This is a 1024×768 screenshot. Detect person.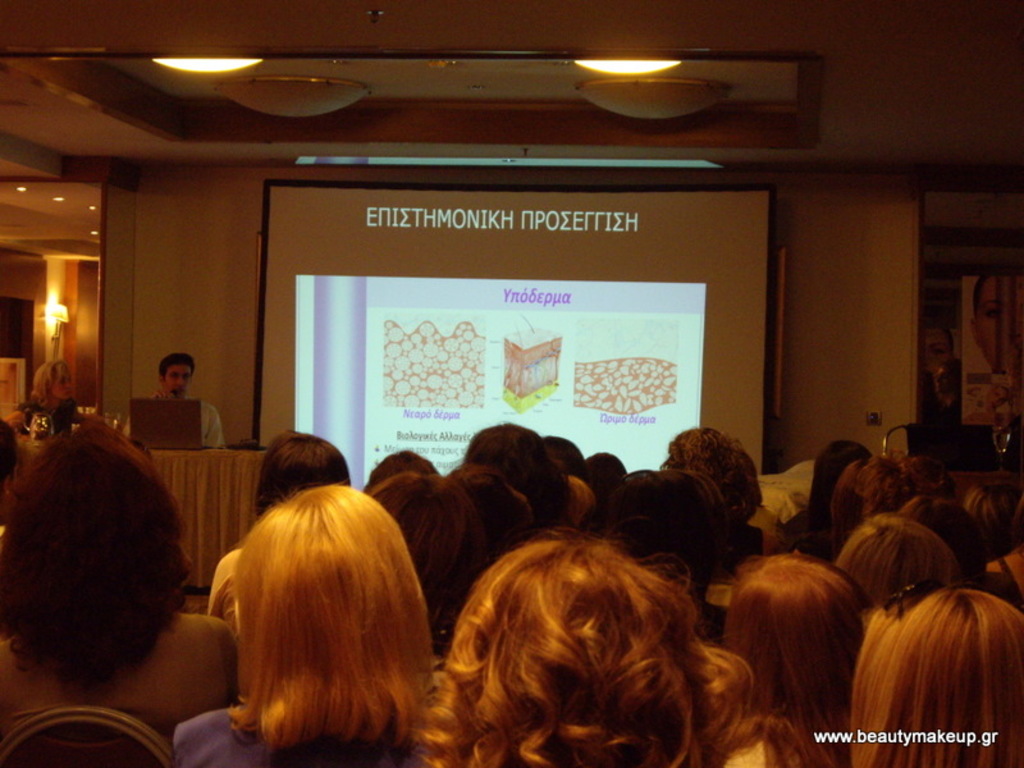
Rect(572, 447, 632, 499).
